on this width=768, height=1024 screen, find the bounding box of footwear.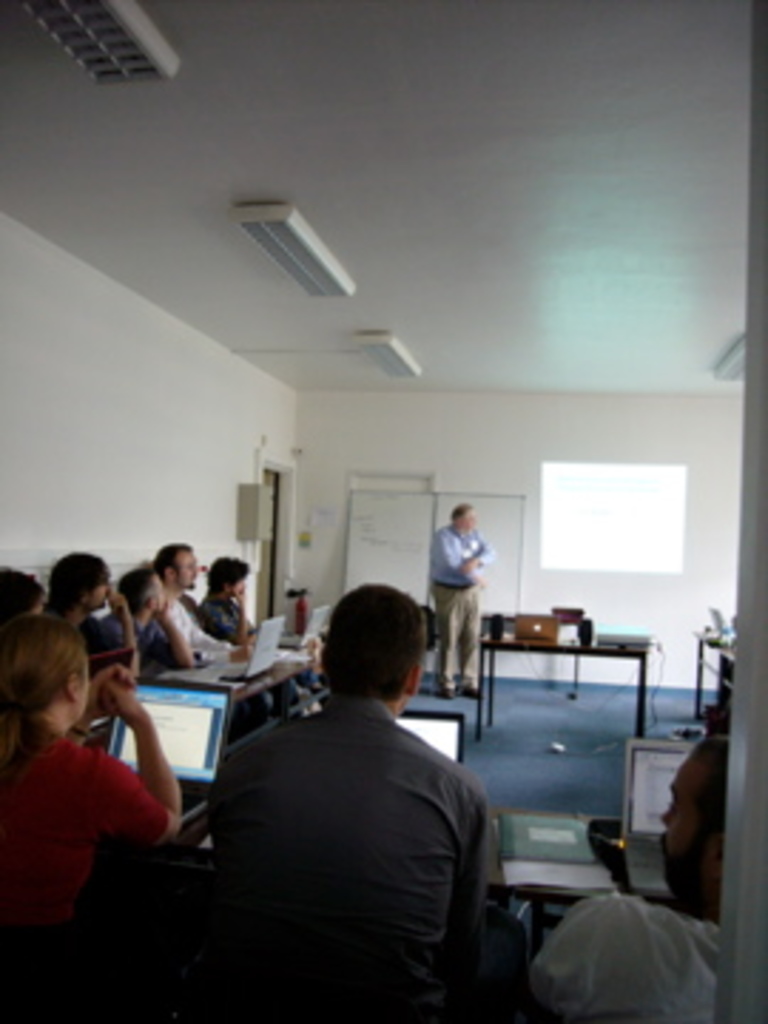
Bounding box: detection(464, 686, 486, 700).
